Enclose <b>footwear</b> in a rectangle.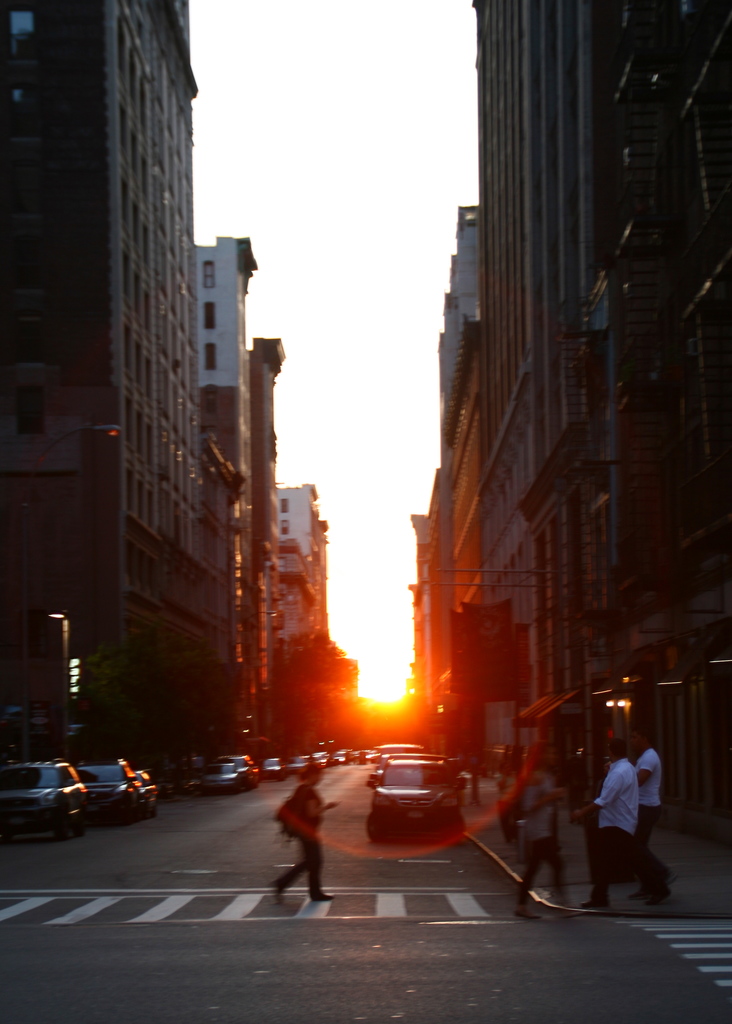
BBox(312, 892, 334, 899).
